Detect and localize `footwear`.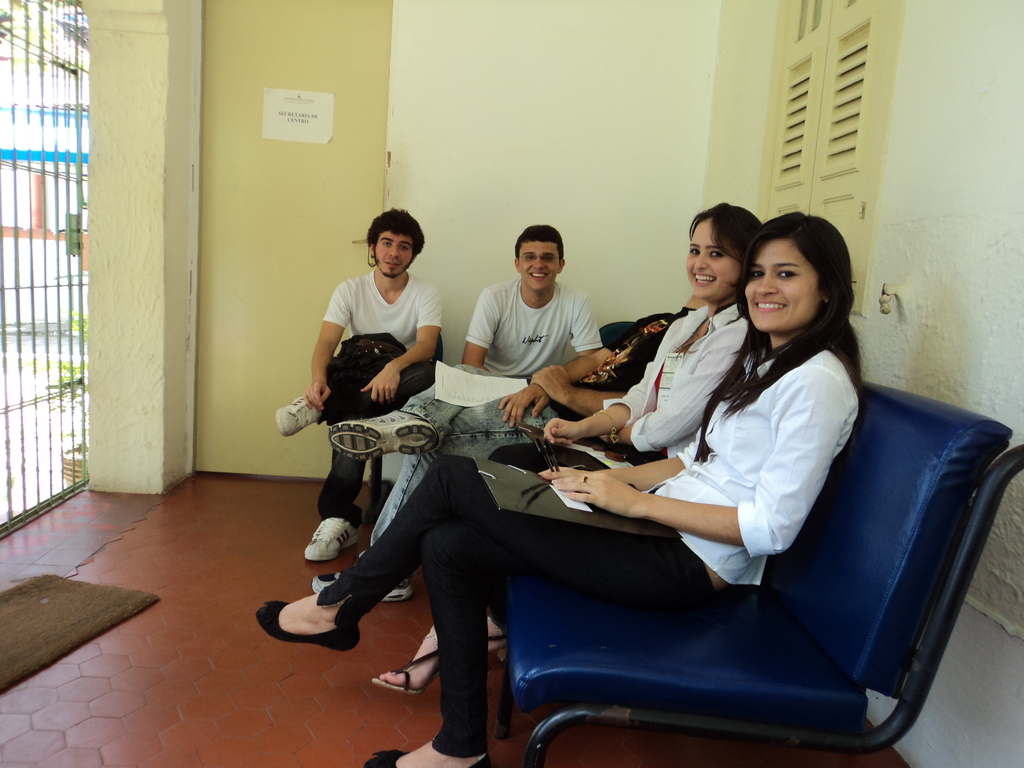
Localized at [372, 632, 509, 693].
